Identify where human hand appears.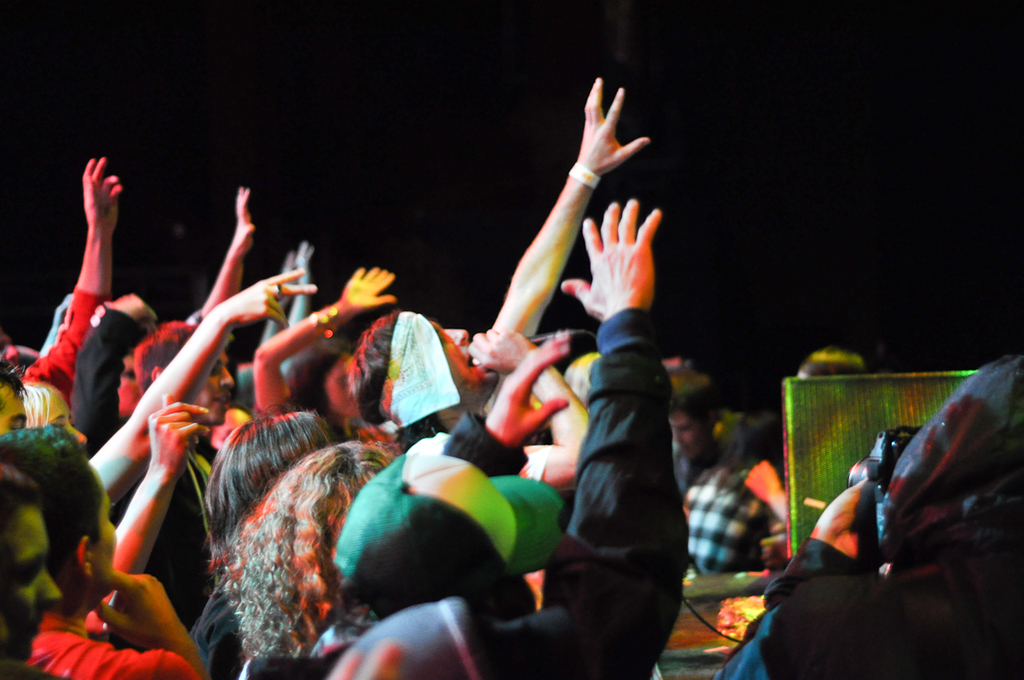
Appears at pyautogui.locateOnScreen(151, 390, 212, 480).
